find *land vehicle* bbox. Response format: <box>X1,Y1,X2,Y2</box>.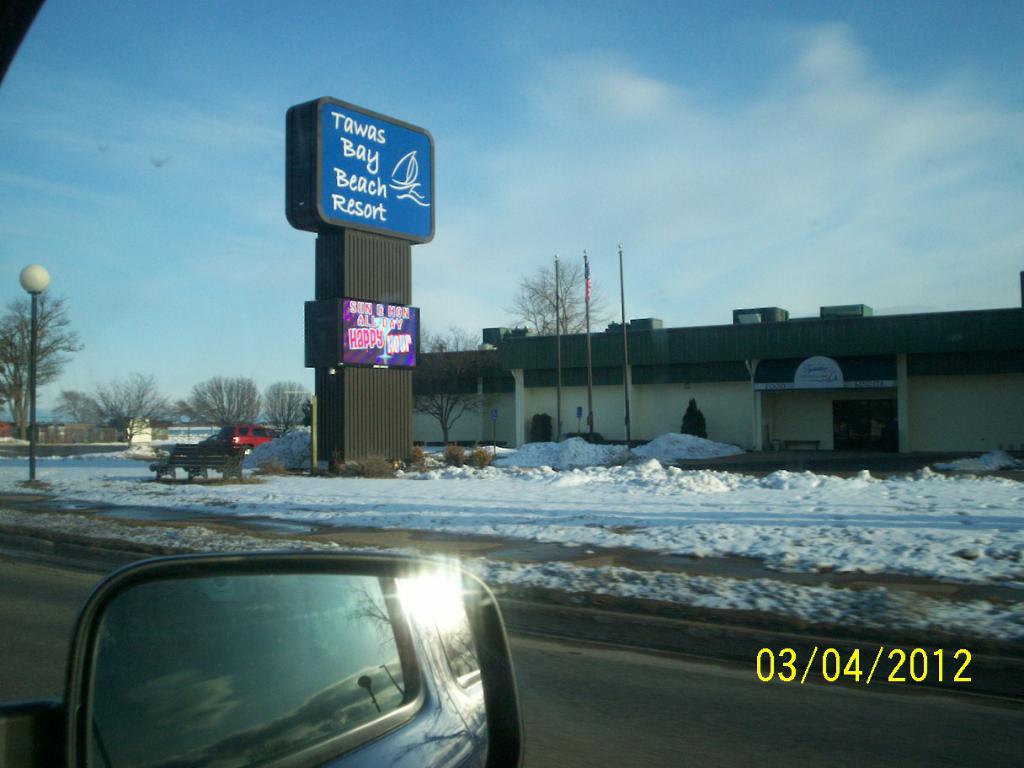
<box>224,427,281,456</box>.
